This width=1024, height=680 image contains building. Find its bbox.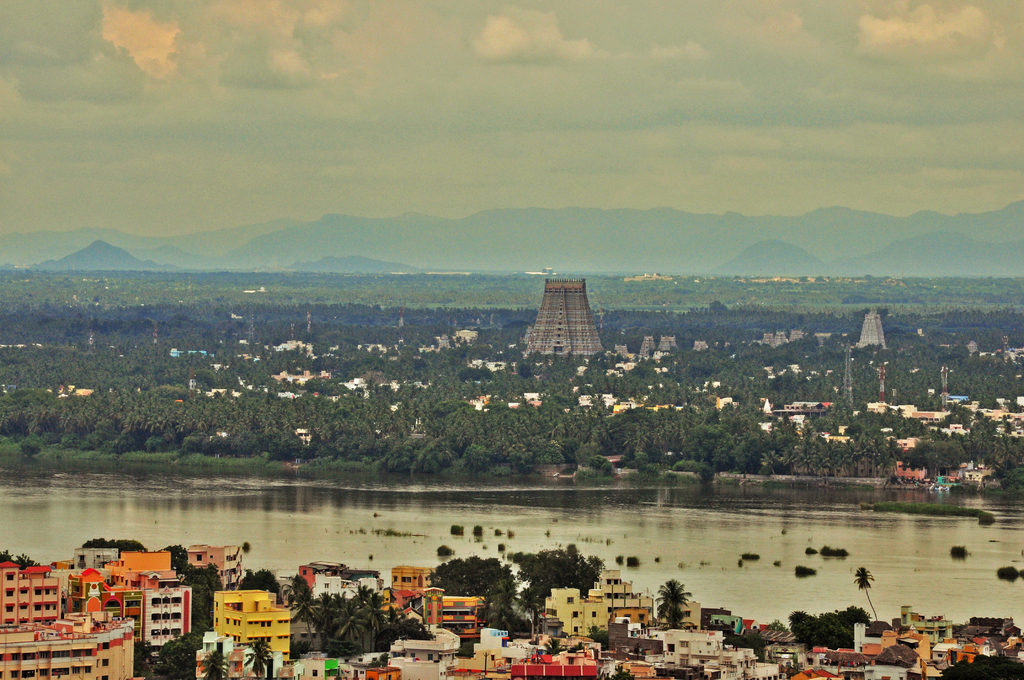
left=947, top=450, right=999, bottom=483.
